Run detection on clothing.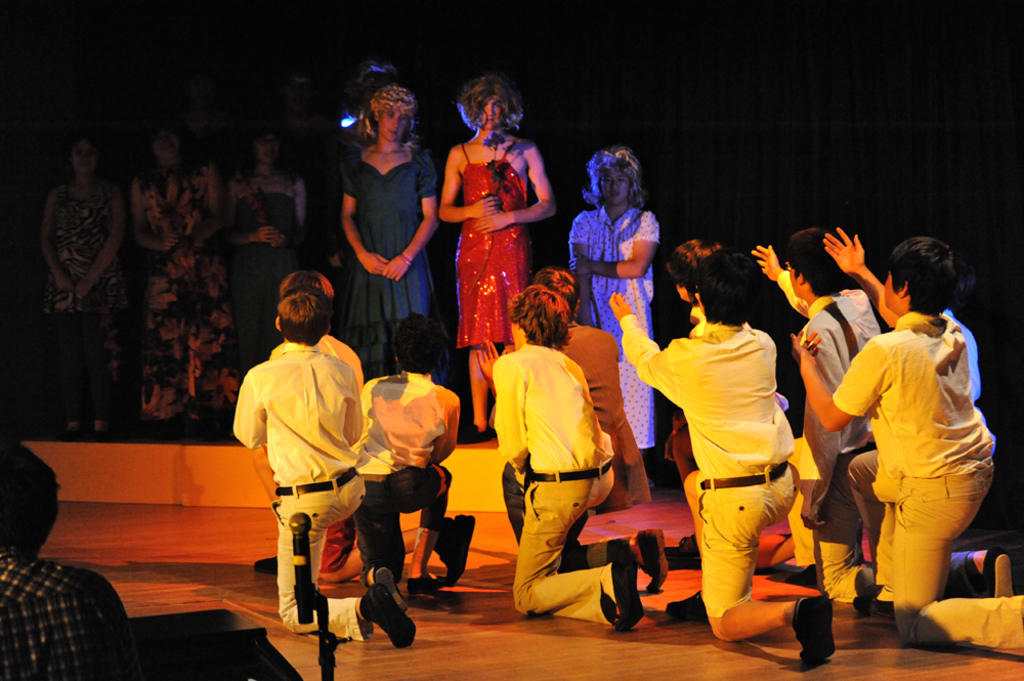
Result: pyautogui.locateOnScreen(838, 285, 995, 616).
